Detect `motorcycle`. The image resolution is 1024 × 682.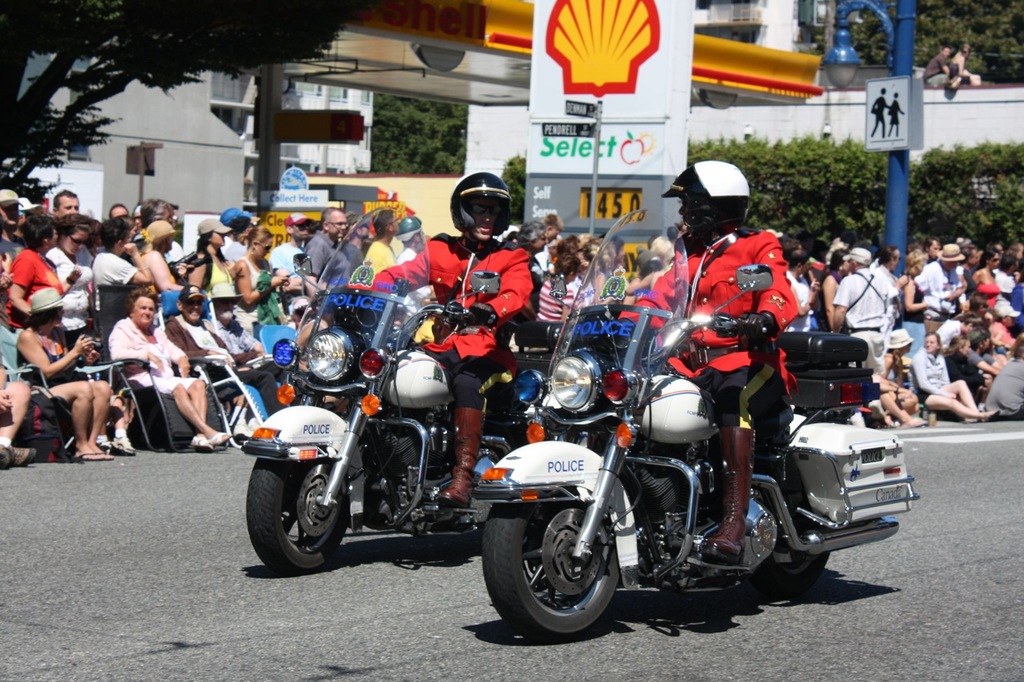
left=241, top=206, right=558, bottom=580.
